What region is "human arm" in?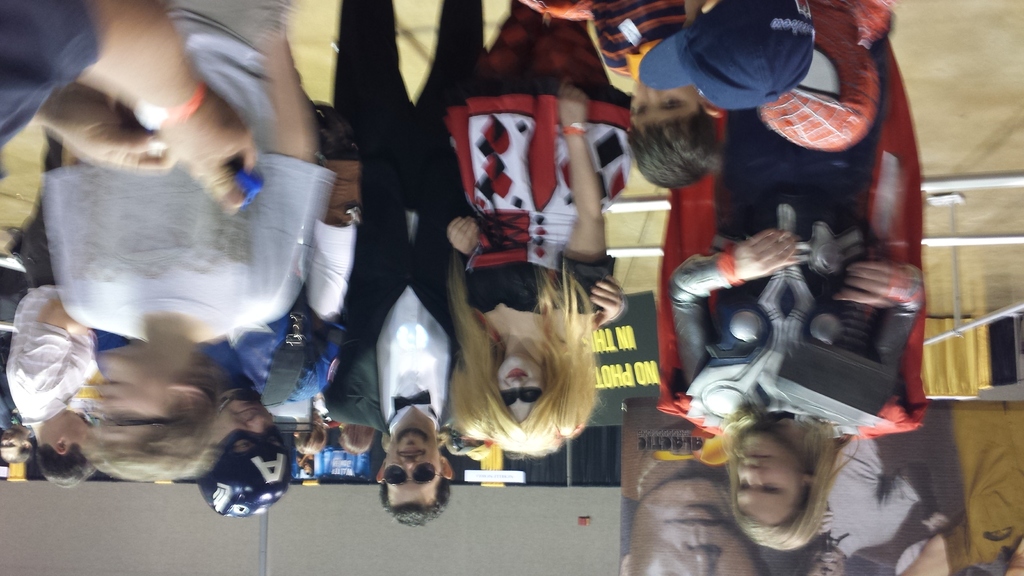
27,67,182,177.
